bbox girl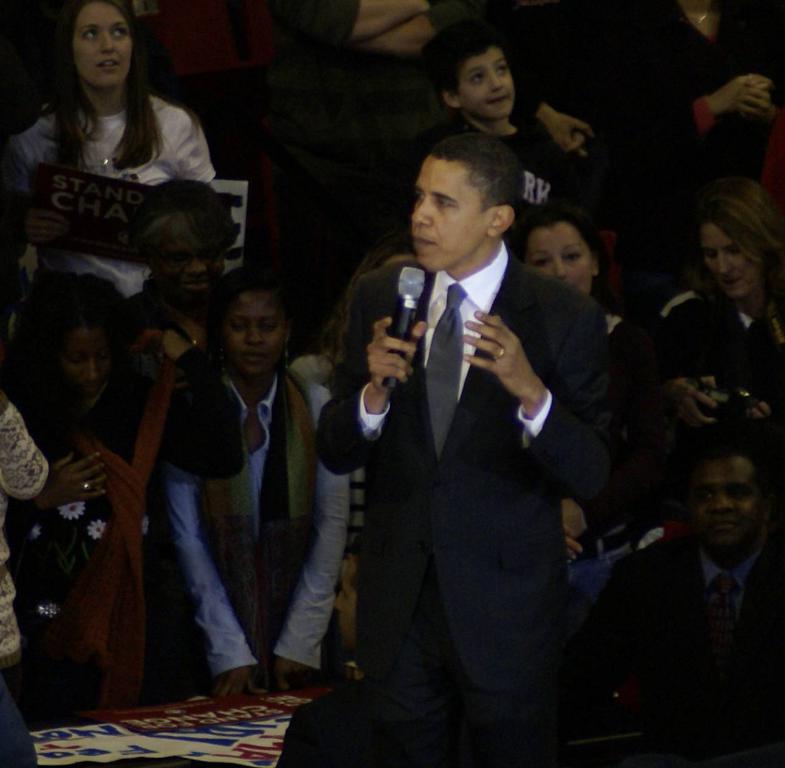
x1=165 y1=267 x2=355 y2=710
